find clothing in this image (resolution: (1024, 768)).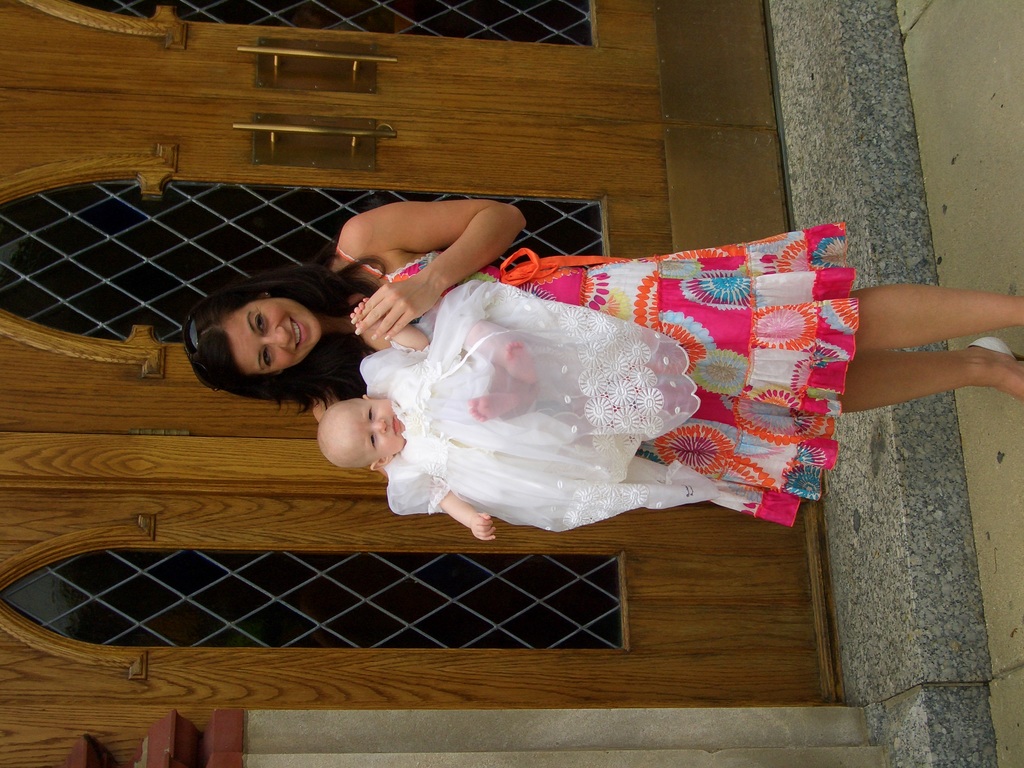
BBox(330, 220, 860, 524).
